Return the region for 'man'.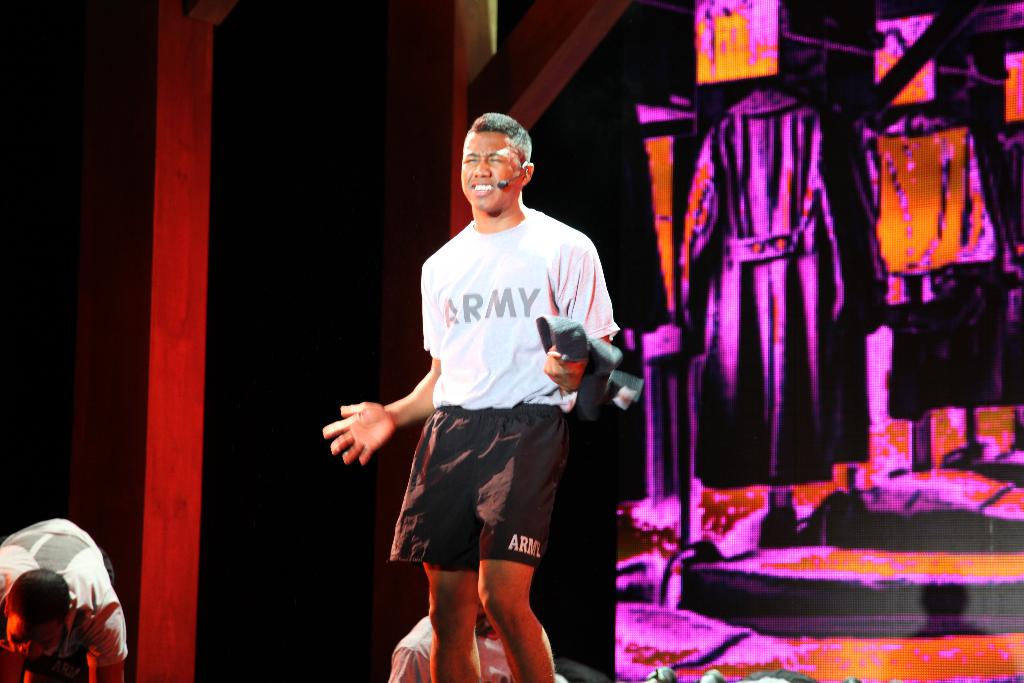
387, 589, 572, 682.
